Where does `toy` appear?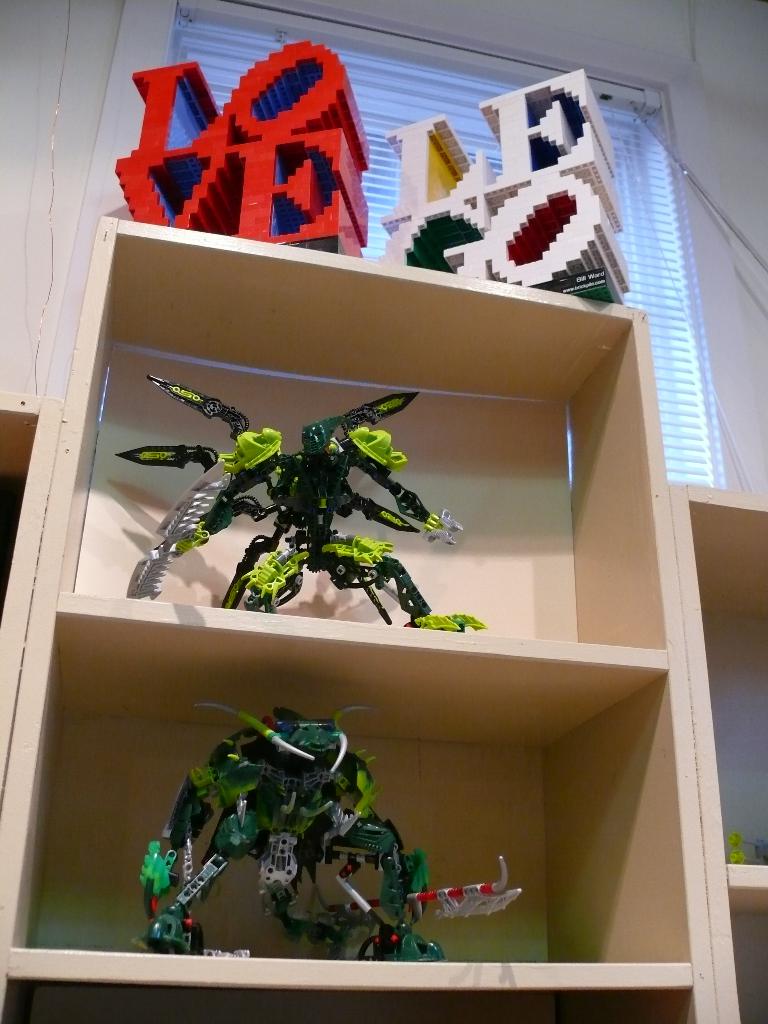
Appears at [114,369,484,636].
